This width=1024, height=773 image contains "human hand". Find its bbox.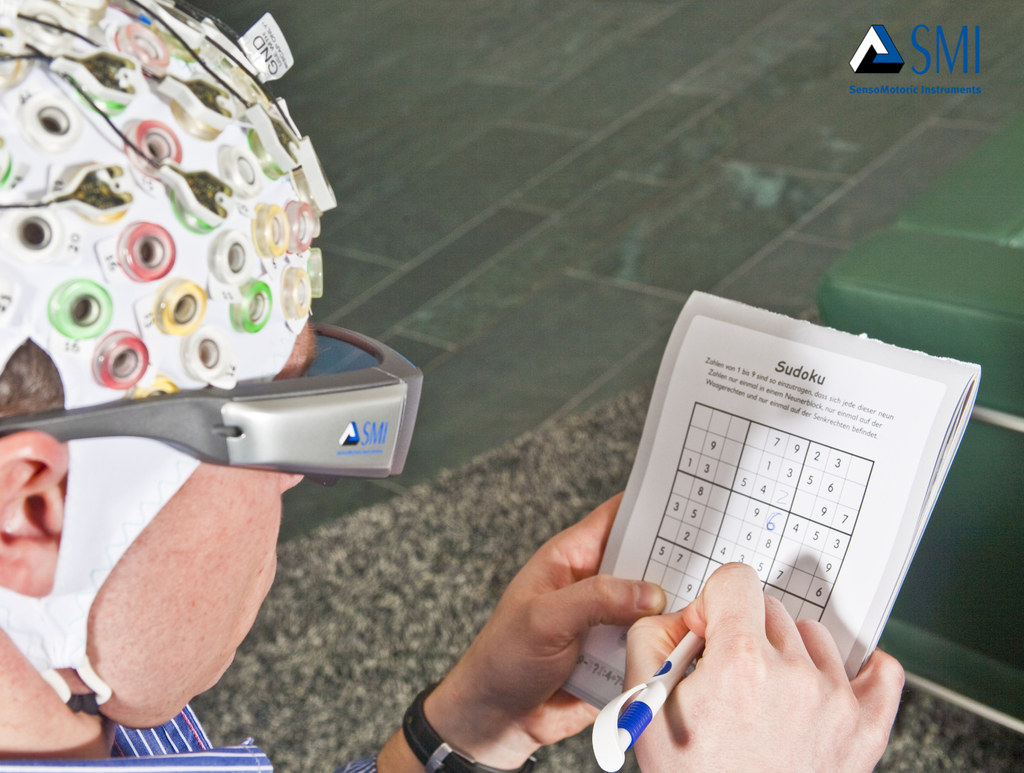
x1=410, y1=511, x2=676, y2=745.
